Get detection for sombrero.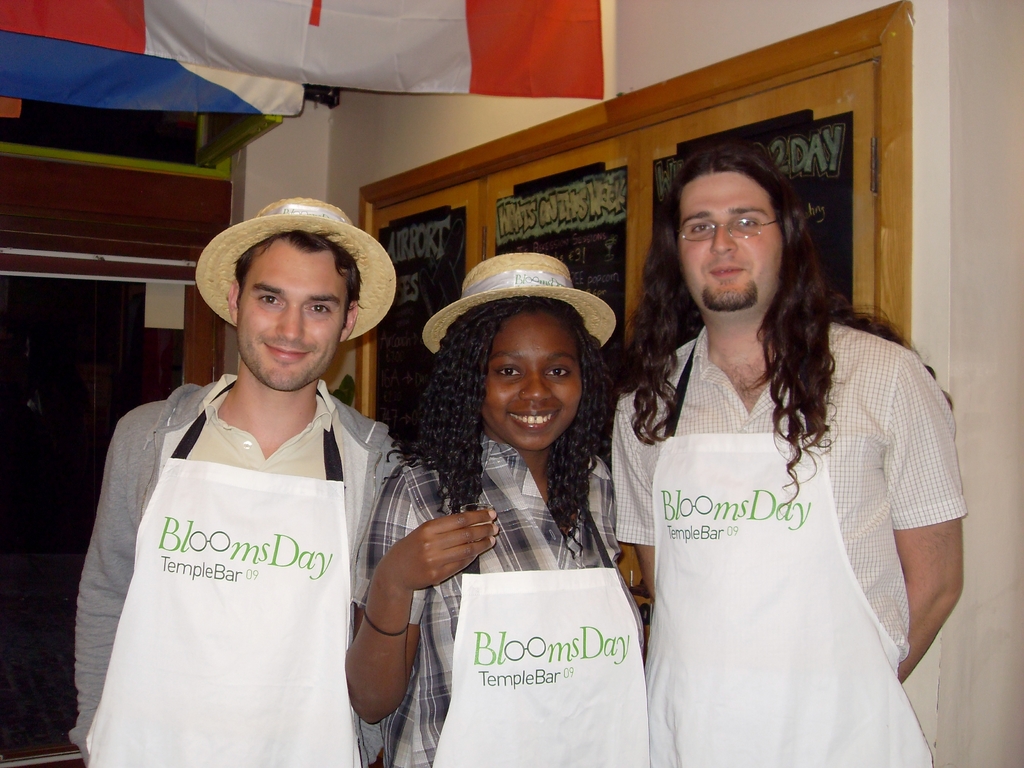
Detection: l=423, t=250, r=620, b=352.
